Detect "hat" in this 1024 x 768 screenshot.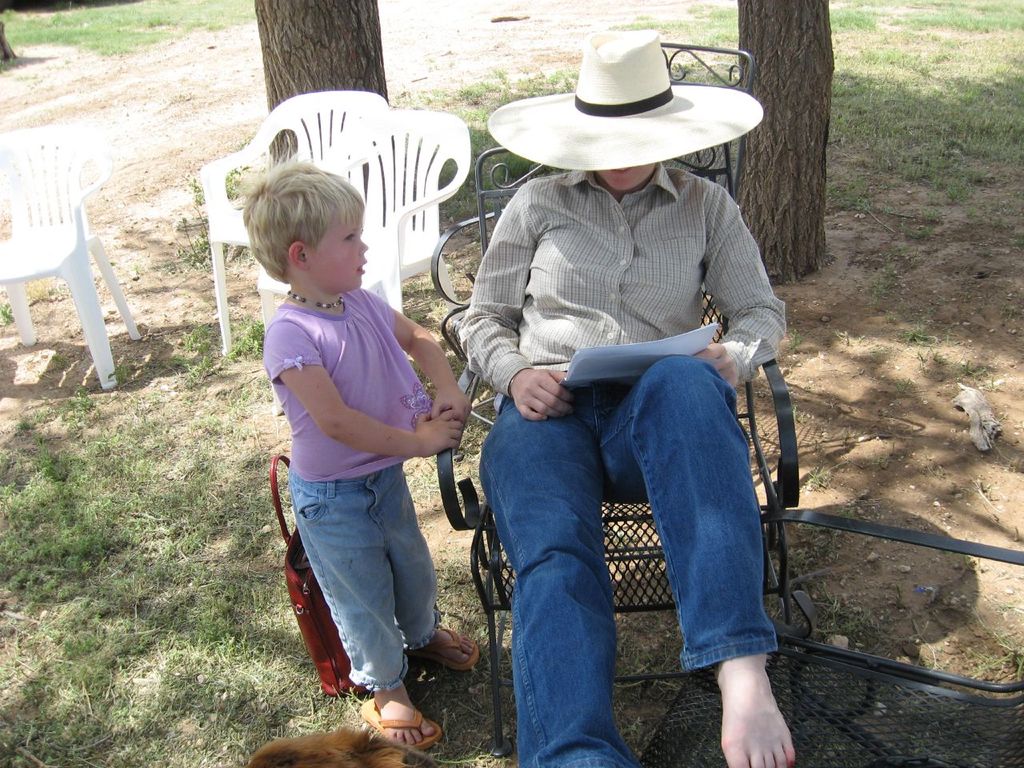
Detection: {"x1": 486, "y1": 30, "x2": 766, "y2": 174}.
